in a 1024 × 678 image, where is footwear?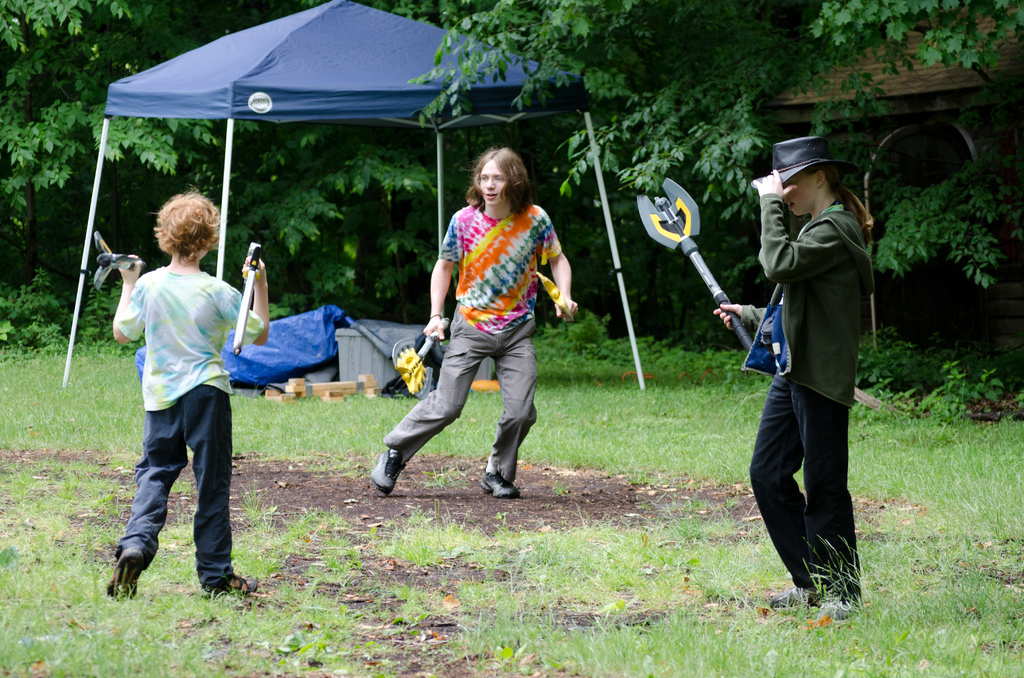
select_region(477, 470, 516, 500).
